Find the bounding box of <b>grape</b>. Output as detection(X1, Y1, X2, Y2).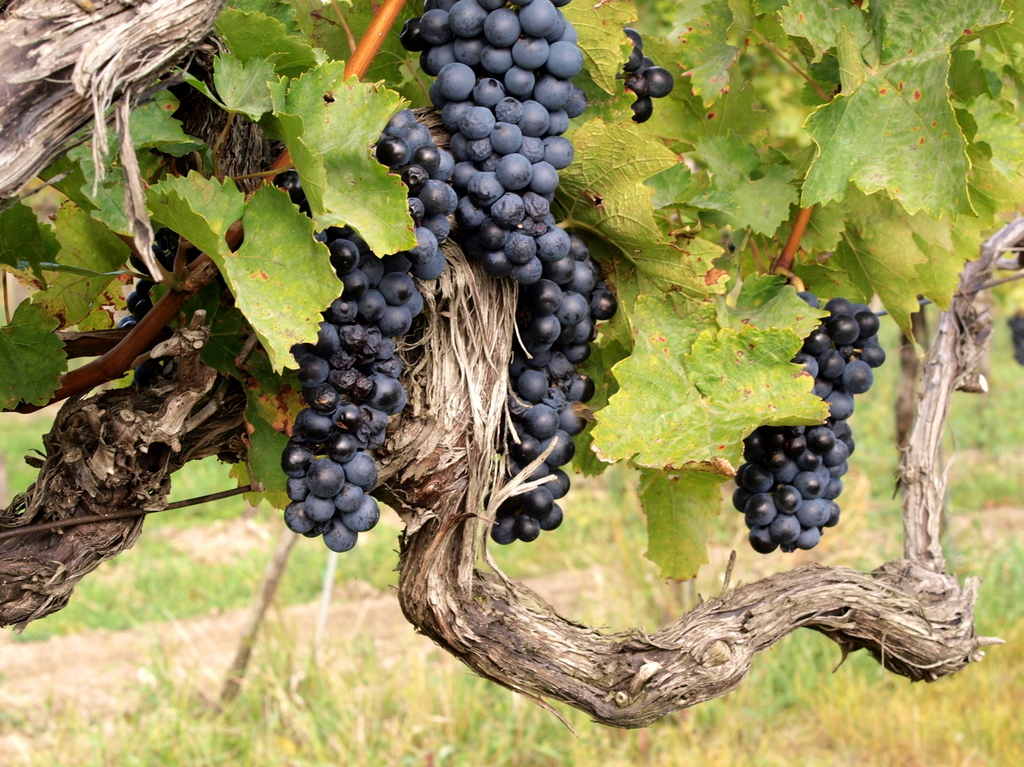
detection(134, 358, 161, 387).
